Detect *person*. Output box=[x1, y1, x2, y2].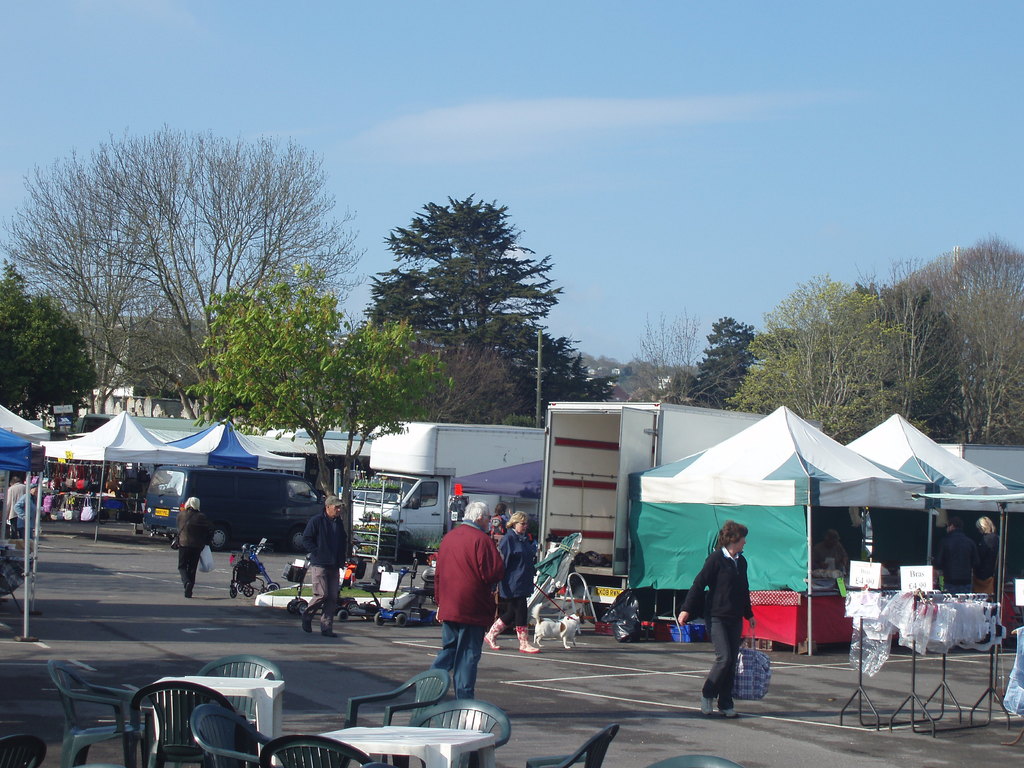
box=[680, 522, 757, 717].
